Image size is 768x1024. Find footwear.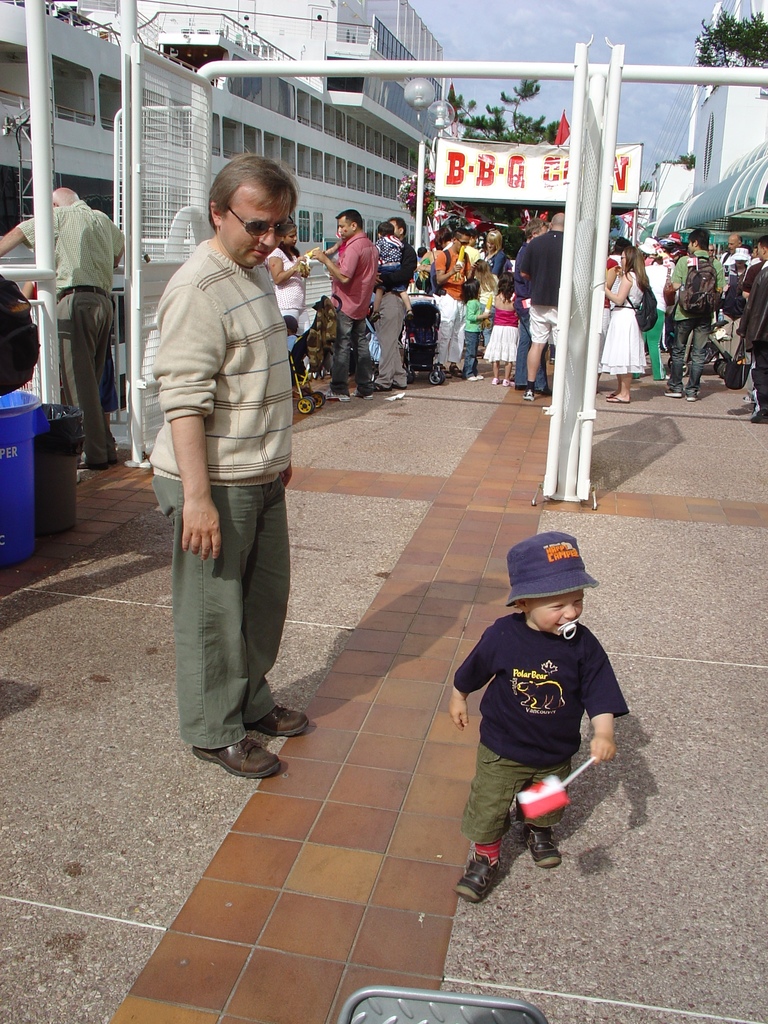
crop(536, 388, 551, 397).
